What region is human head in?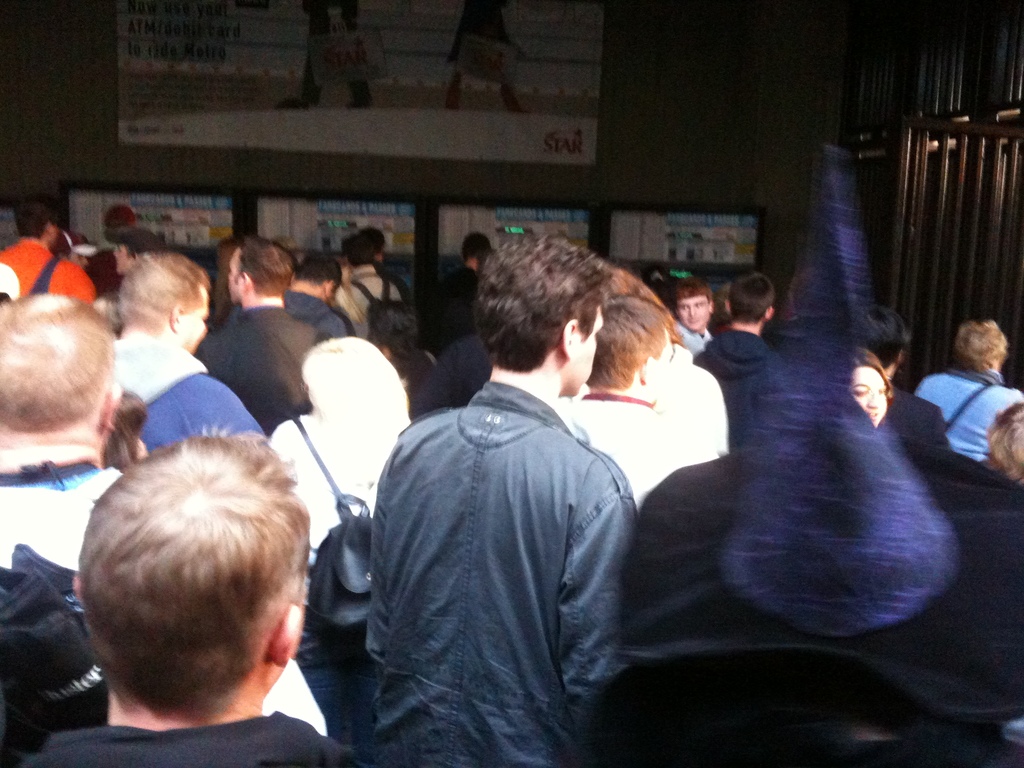
region(957, 317, 1011, 378).
